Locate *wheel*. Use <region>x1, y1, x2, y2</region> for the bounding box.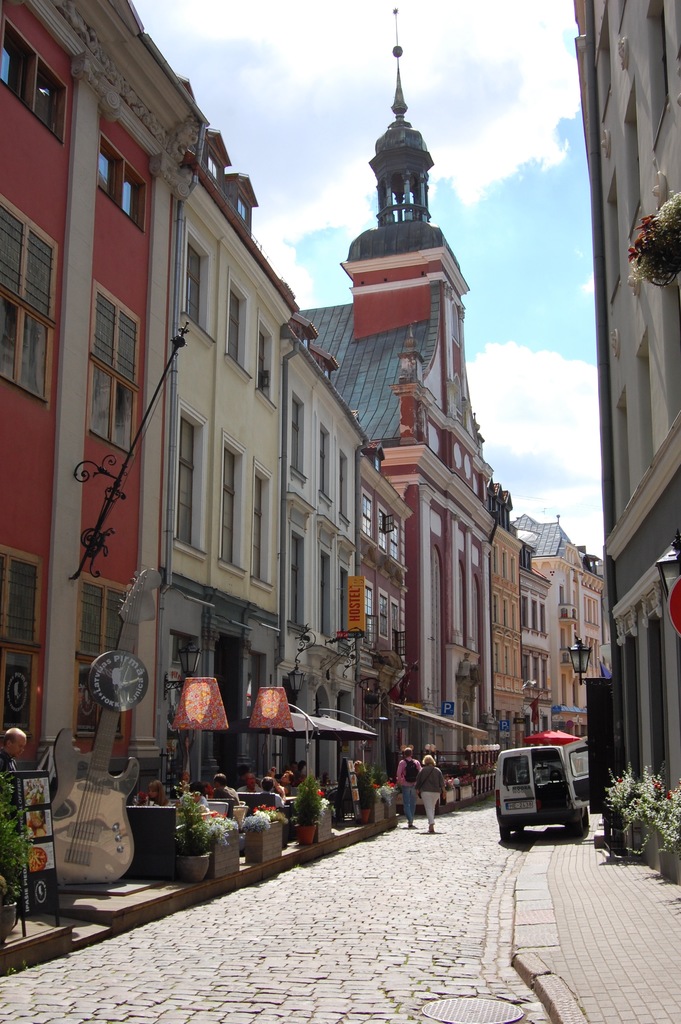
<region>575, 804, 592, 840</region>.
